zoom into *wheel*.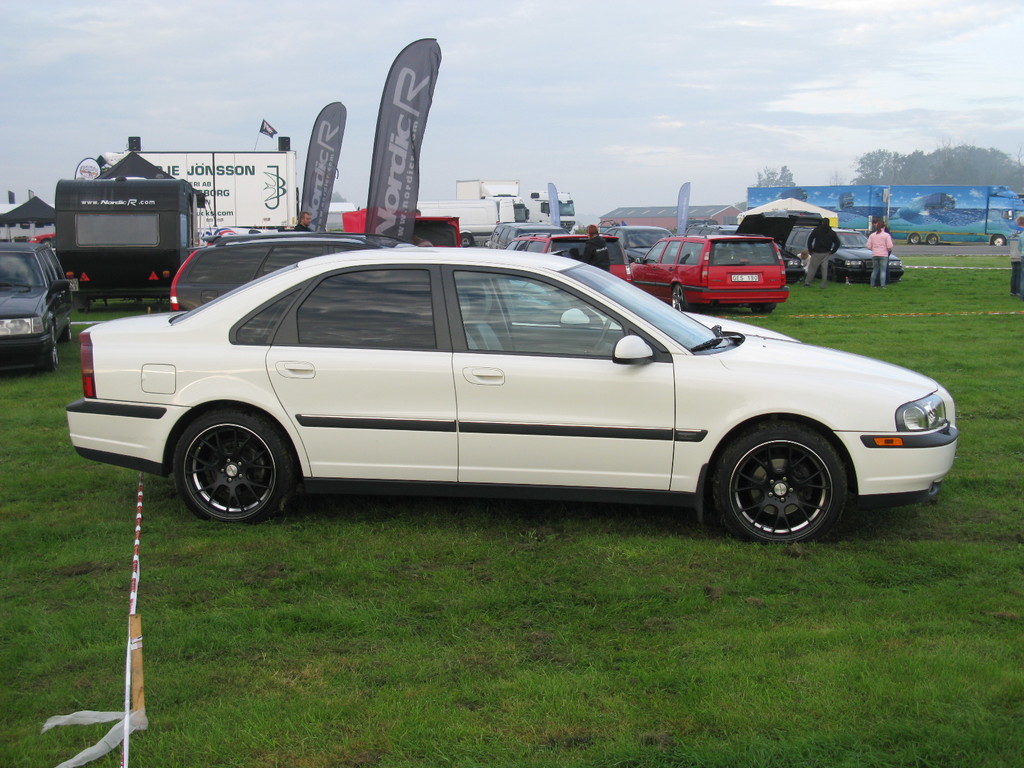
Zoom target: (176,406,294,527).
